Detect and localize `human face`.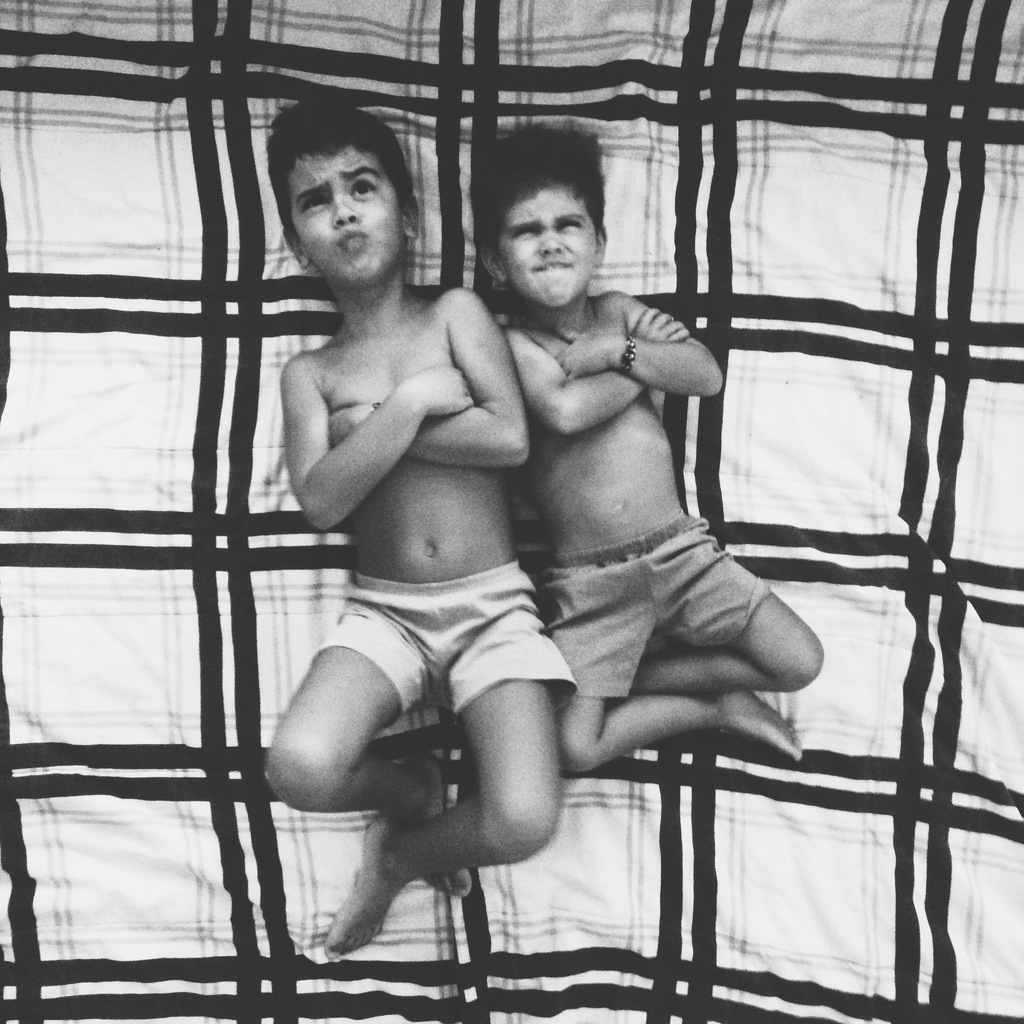
Localized at pyautogui.locateOnScreen(498, 188, 603, 309).
